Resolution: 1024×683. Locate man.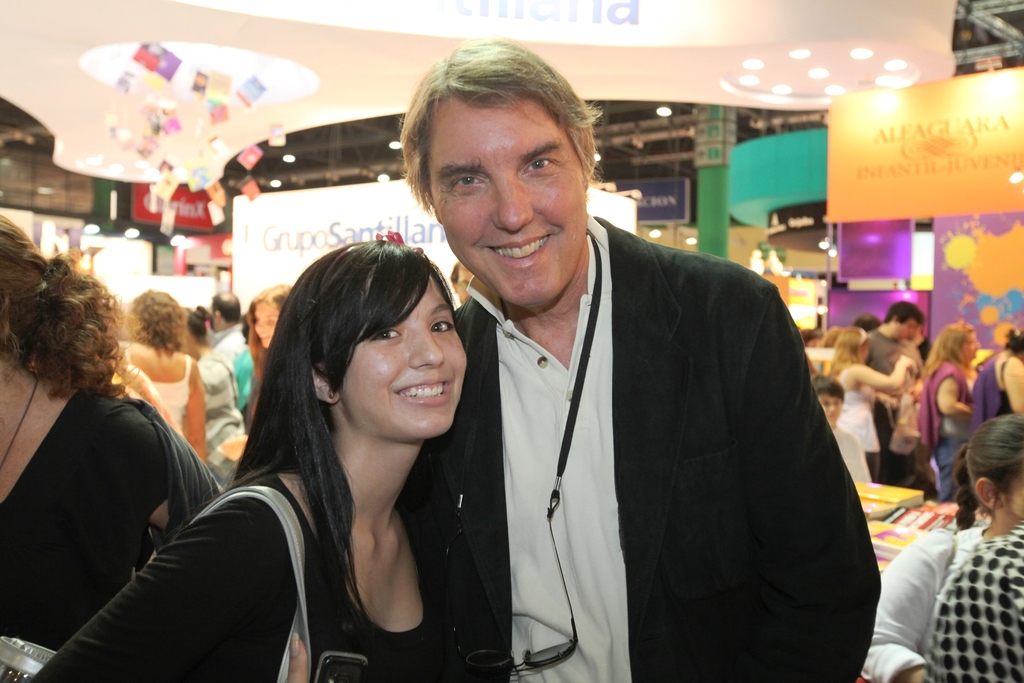
left=867, top=301, right=926, bottom=479.
